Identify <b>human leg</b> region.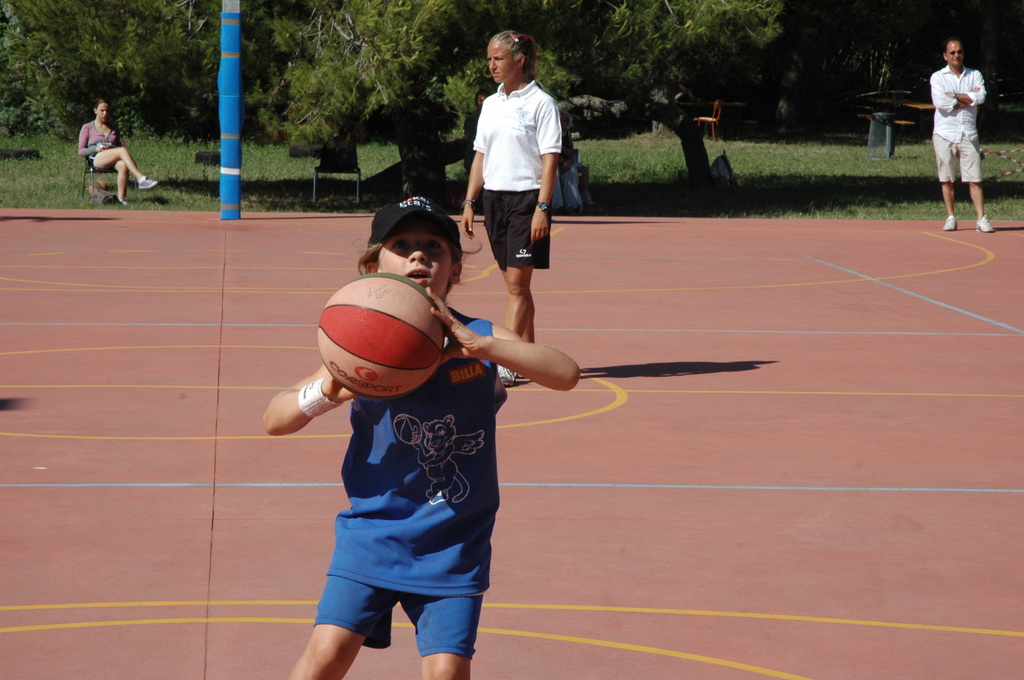
Region: x1=495 y1=265 x2=538 y2=389.
